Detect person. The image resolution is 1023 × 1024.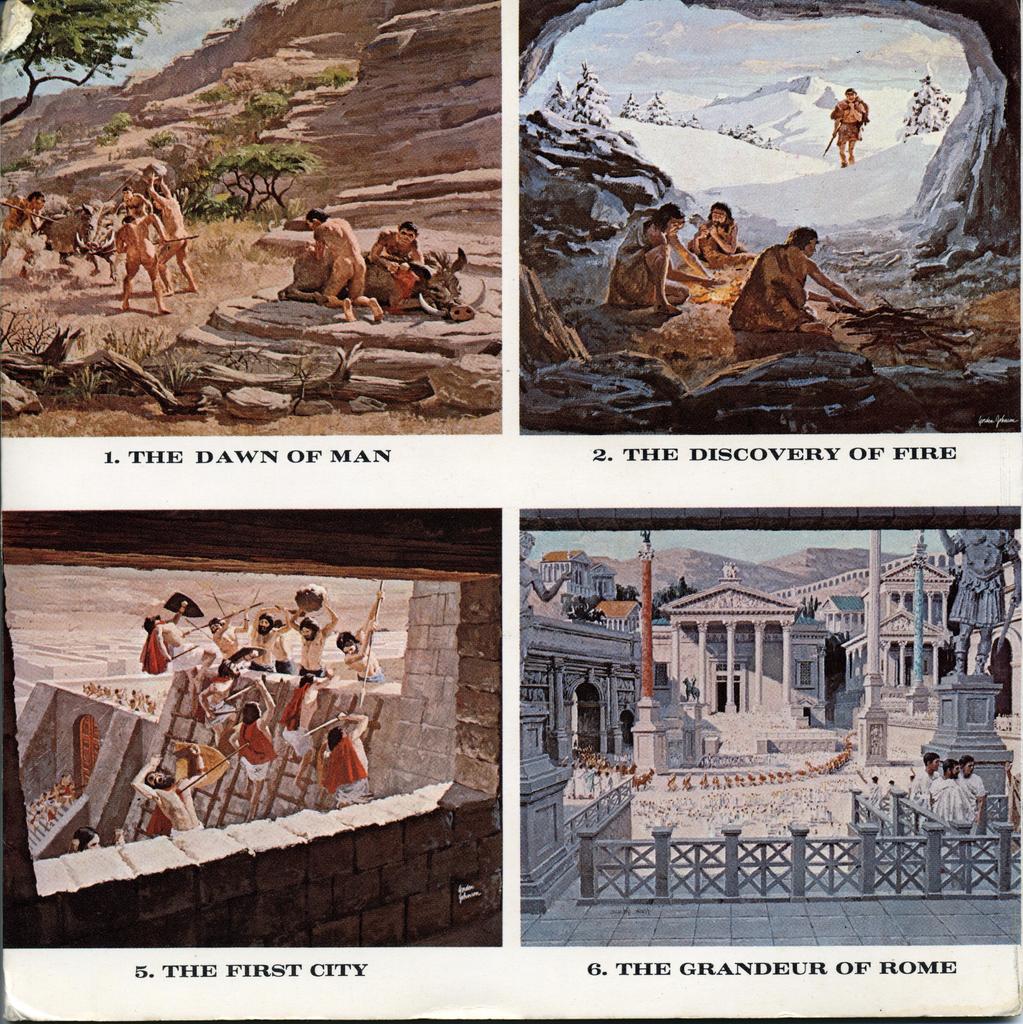
{"left": 117, "top": 732, "right": 230, "bottom": 834}.
